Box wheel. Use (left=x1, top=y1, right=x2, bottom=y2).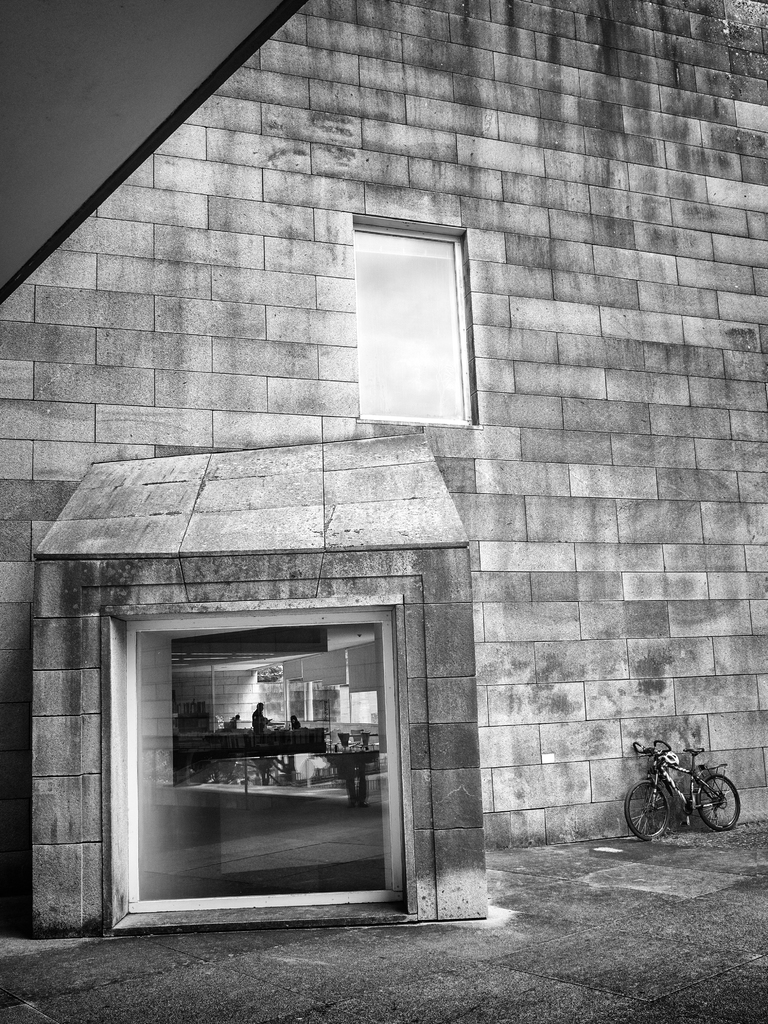
(left=622, top=778, right=674, bottom=847).
